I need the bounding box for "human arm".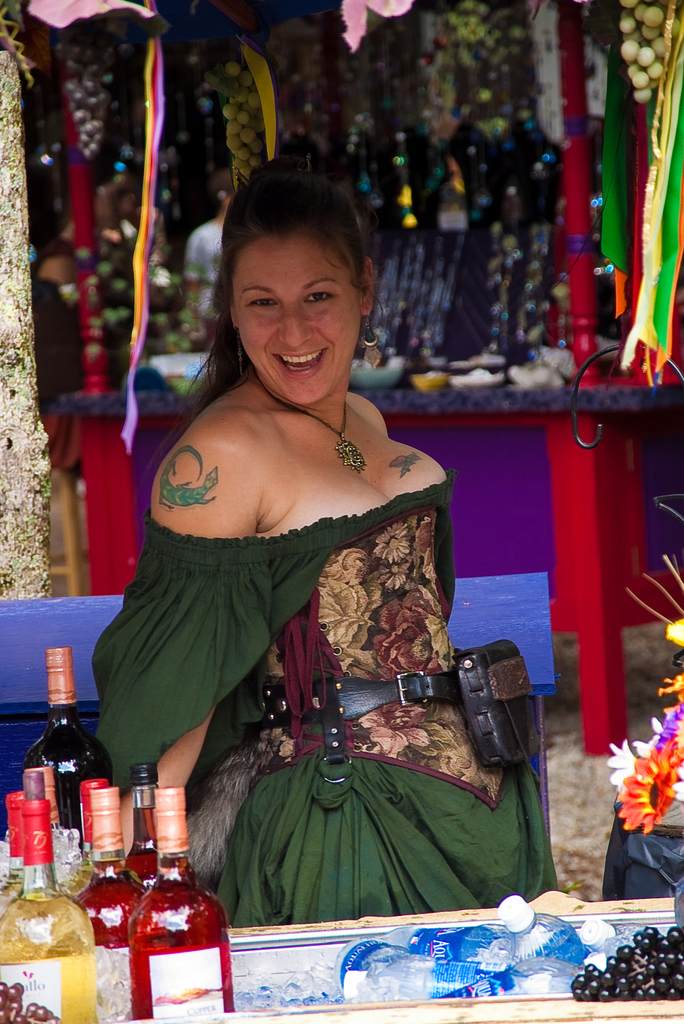
Here it is: box(184, 219, 206, 331).
